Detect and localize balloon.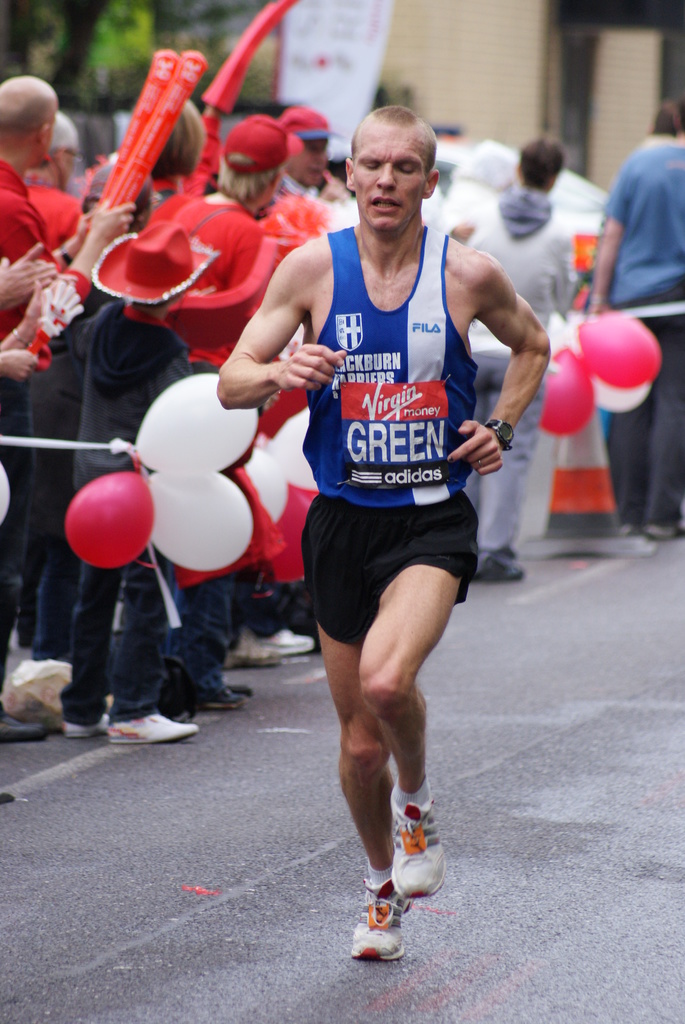
Localized at (left=64, top=470, right=155, bottom=566).
